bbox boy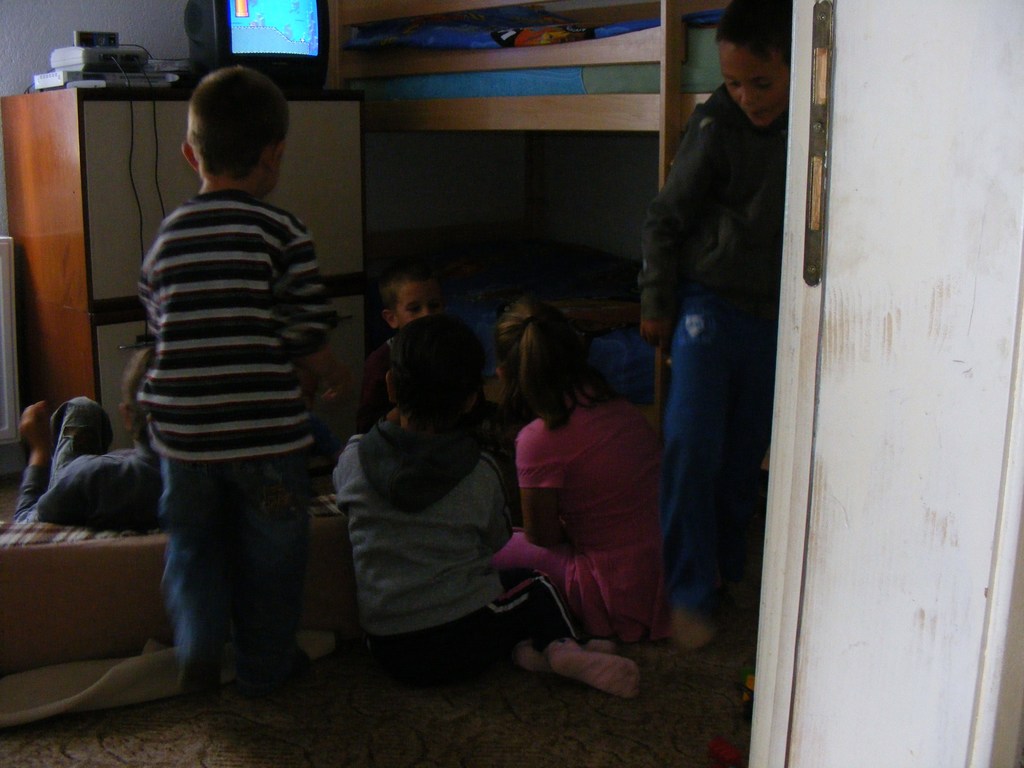
372:268:511:484
